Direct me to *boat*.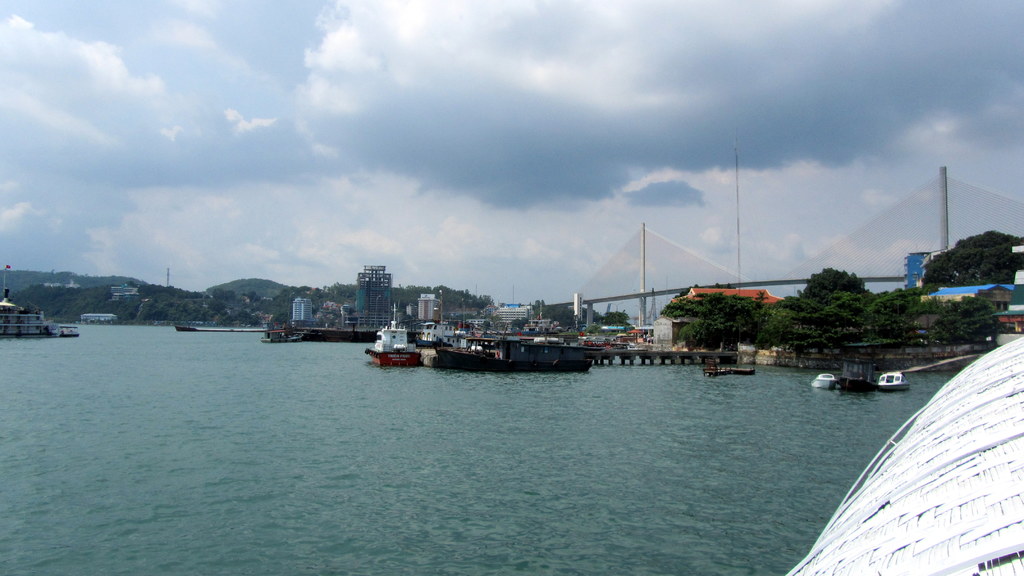
Direction: (x1=435, y1=340, x2=594, y2=374).
